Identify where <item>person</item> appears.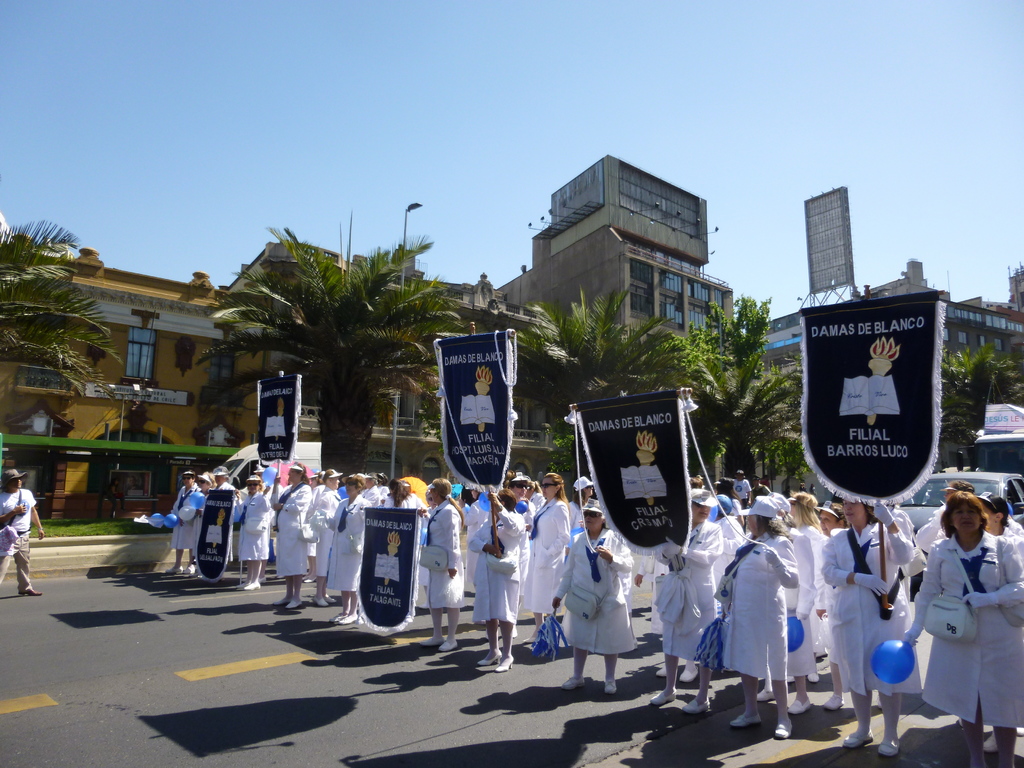
Appears at x1=813 y1=503 x2=844 y2=534.
